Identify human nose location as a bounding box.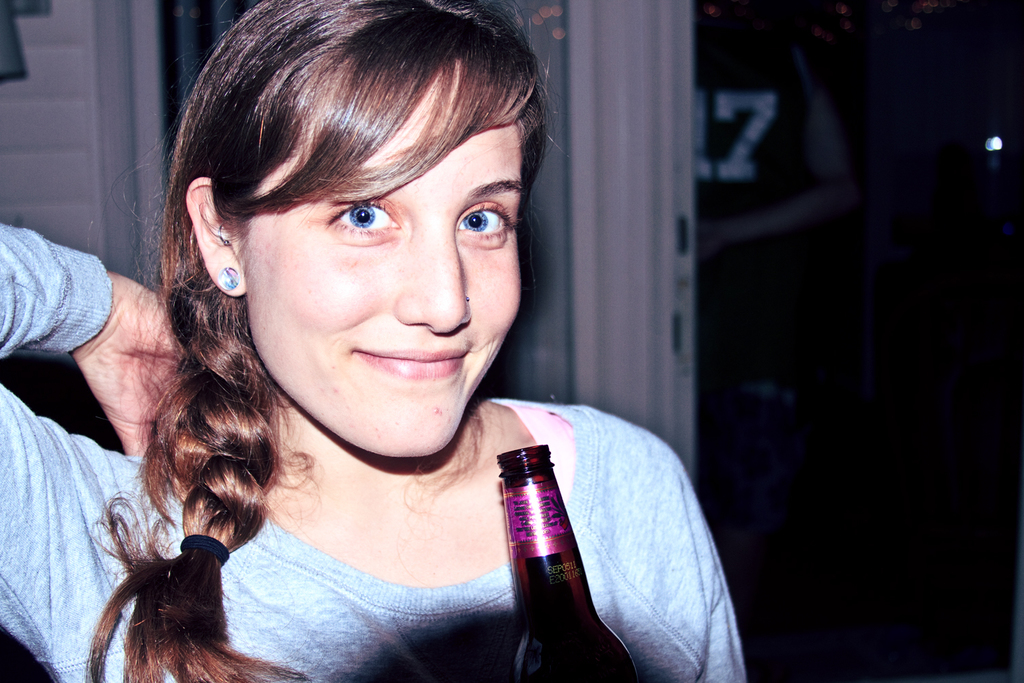
bbox=(389, 224, 472, 335).
